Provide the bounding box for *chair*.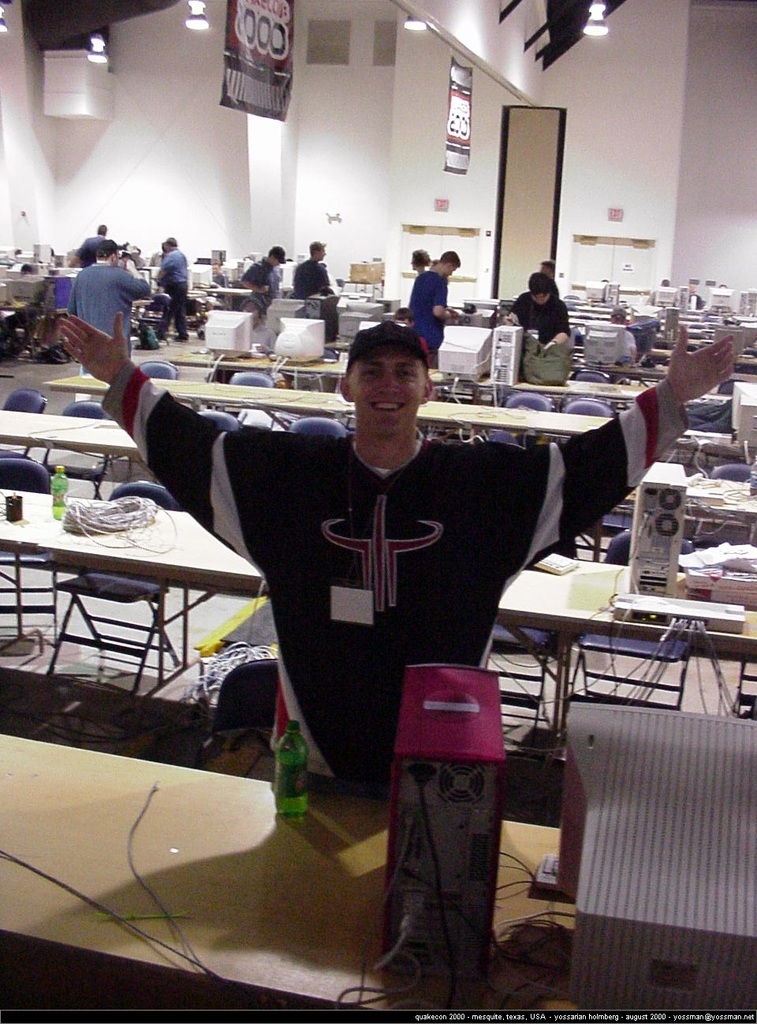
(629,312,673,364).
